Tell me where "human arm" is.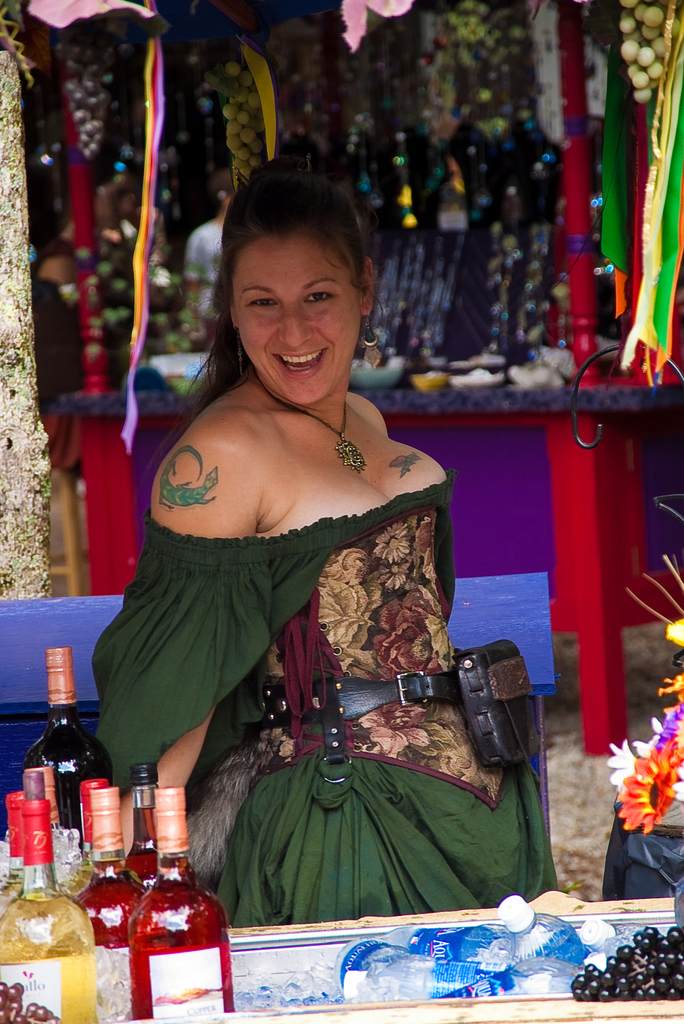
"human arm" is at region(88, 415, 265, 865).
